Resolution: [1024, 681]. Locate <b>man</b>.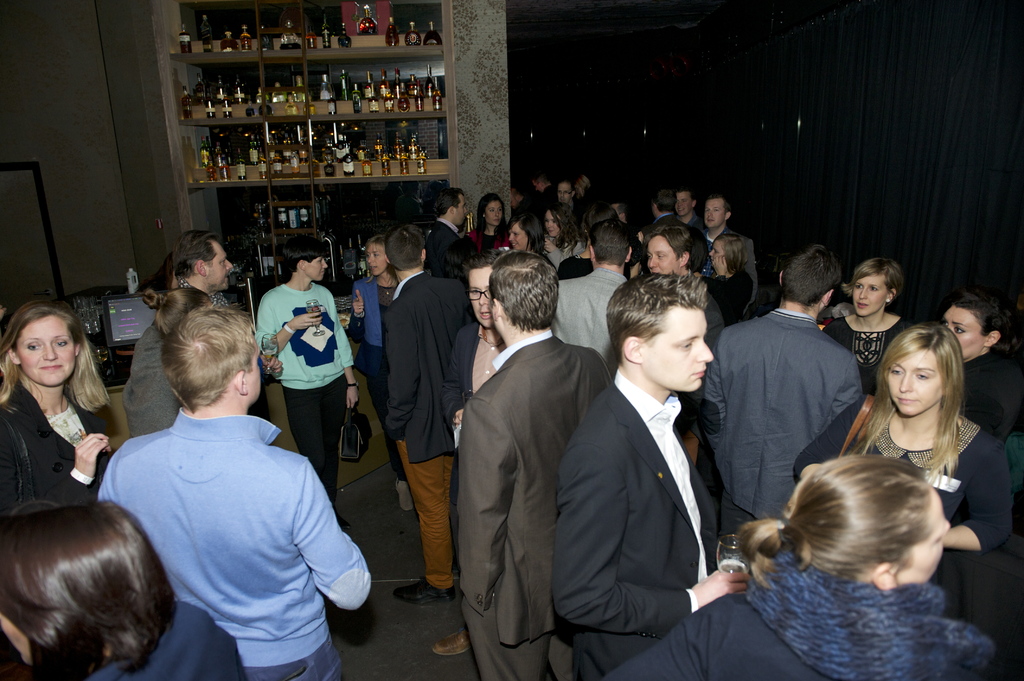
rect(557, 267, 772, 666).
